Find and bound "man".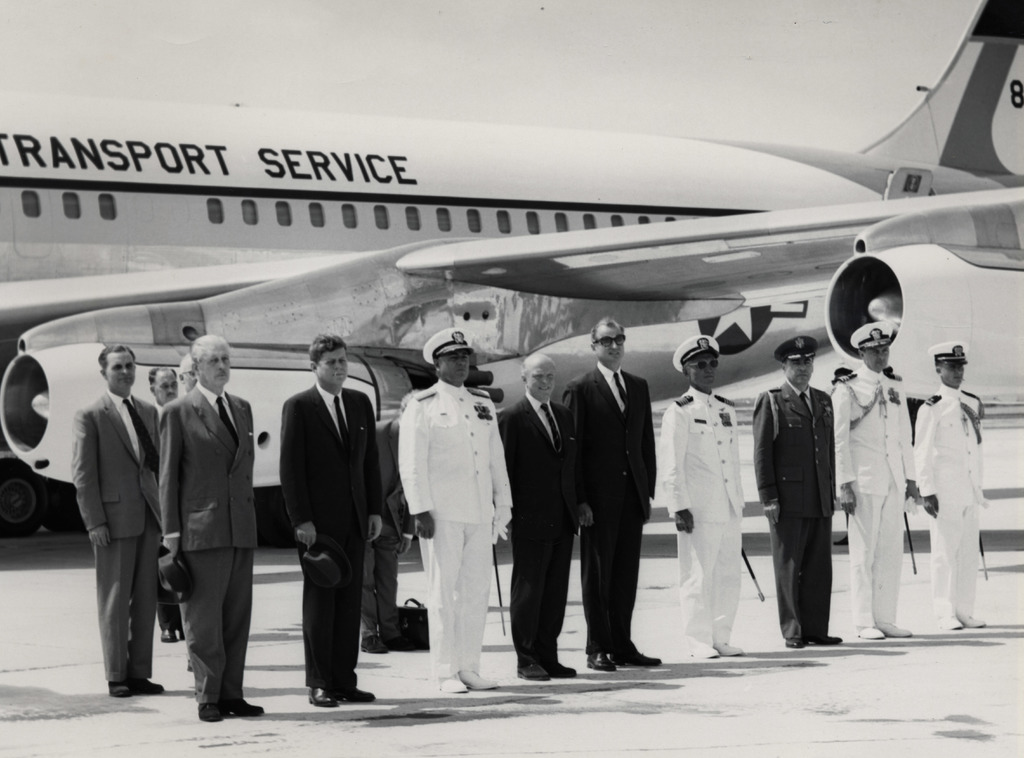
Bound: {"left": 496, "top": 347, "right": 579, "bottom": 681}.
